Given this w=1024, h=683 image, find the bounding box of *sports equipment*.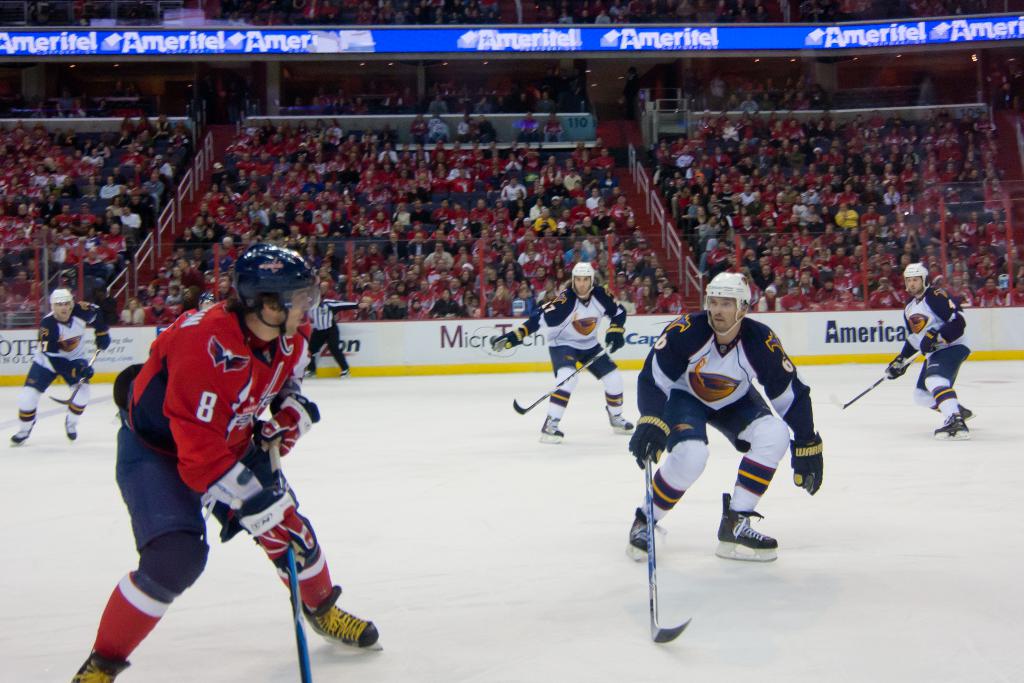
<box>627,504,656,570</box>.
